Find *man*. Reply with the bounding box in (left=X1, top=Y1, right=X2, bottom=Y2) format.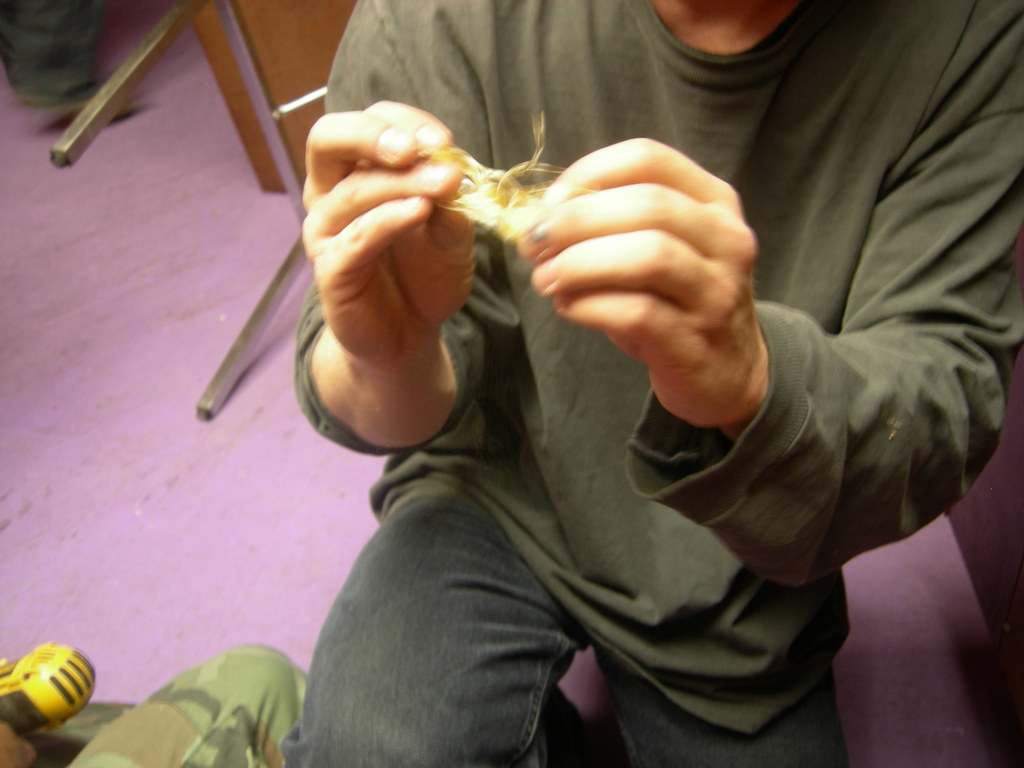
(left=210, top=0, right=982, bottom=739).
